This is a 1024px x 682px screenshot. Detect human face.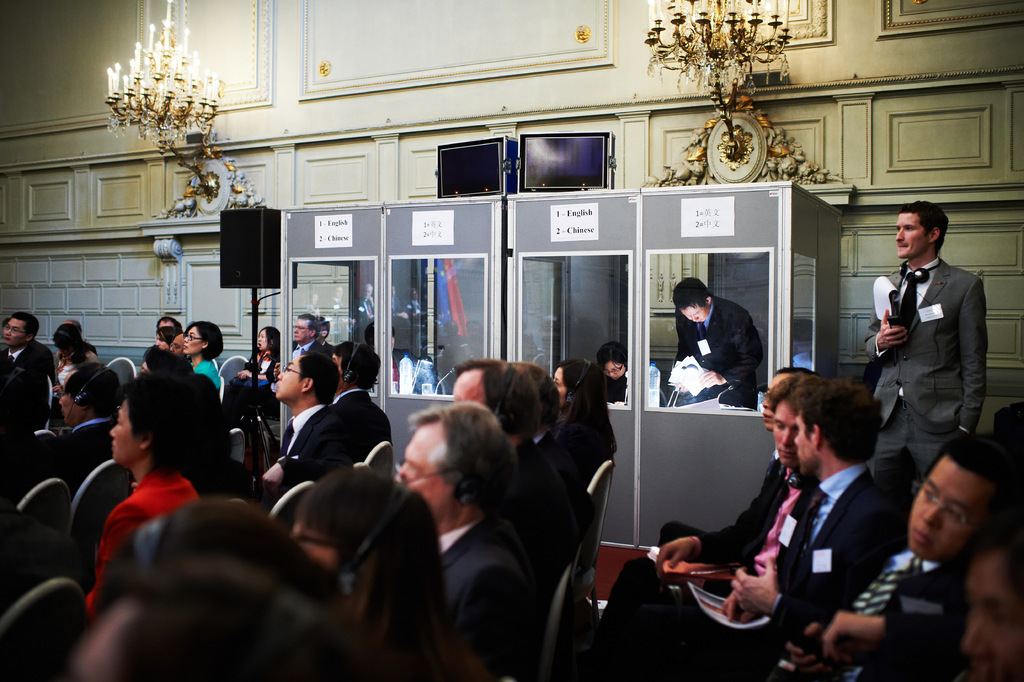
(279, 360, 300, 399).
